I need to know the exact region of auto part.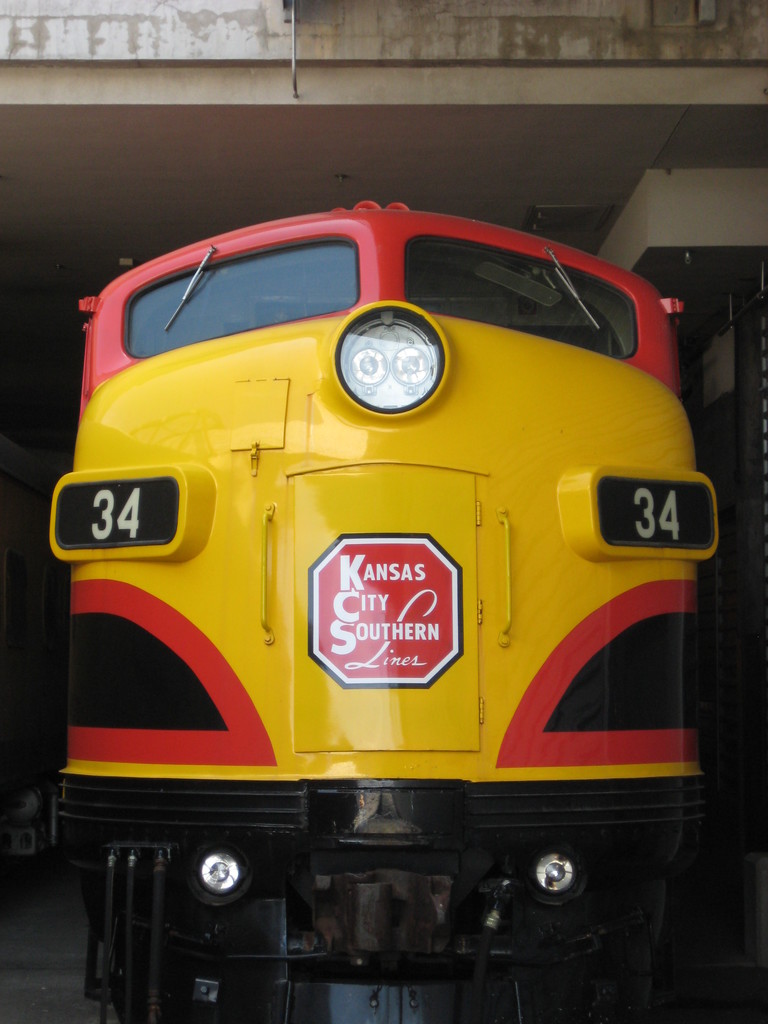
Region: 164,248,213,328.
